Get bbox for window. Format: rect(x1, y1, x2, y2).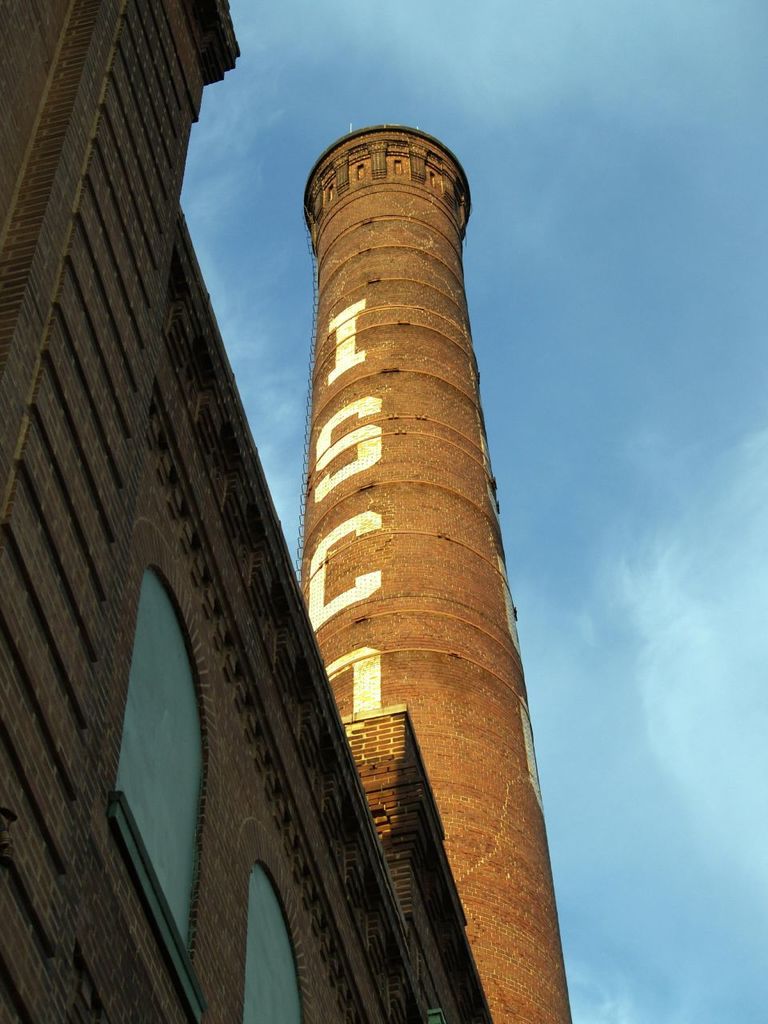
rect(244, 866, 297, 1023).
